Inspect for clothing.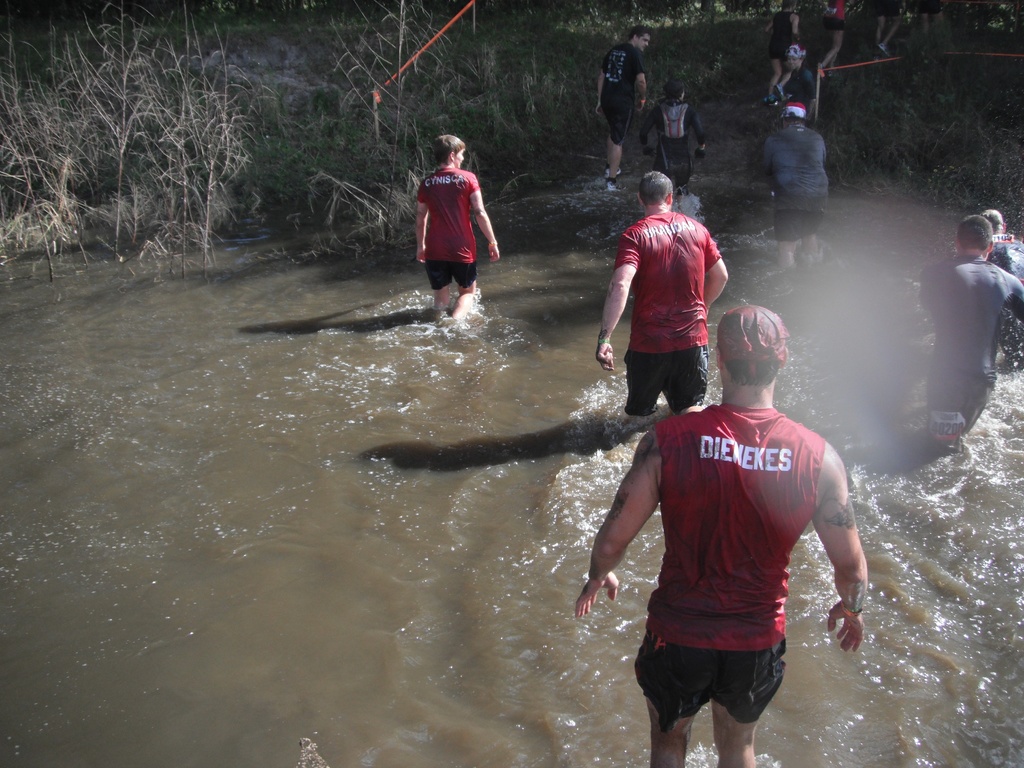
Inspection: box=[796, 55, 815, 116].
